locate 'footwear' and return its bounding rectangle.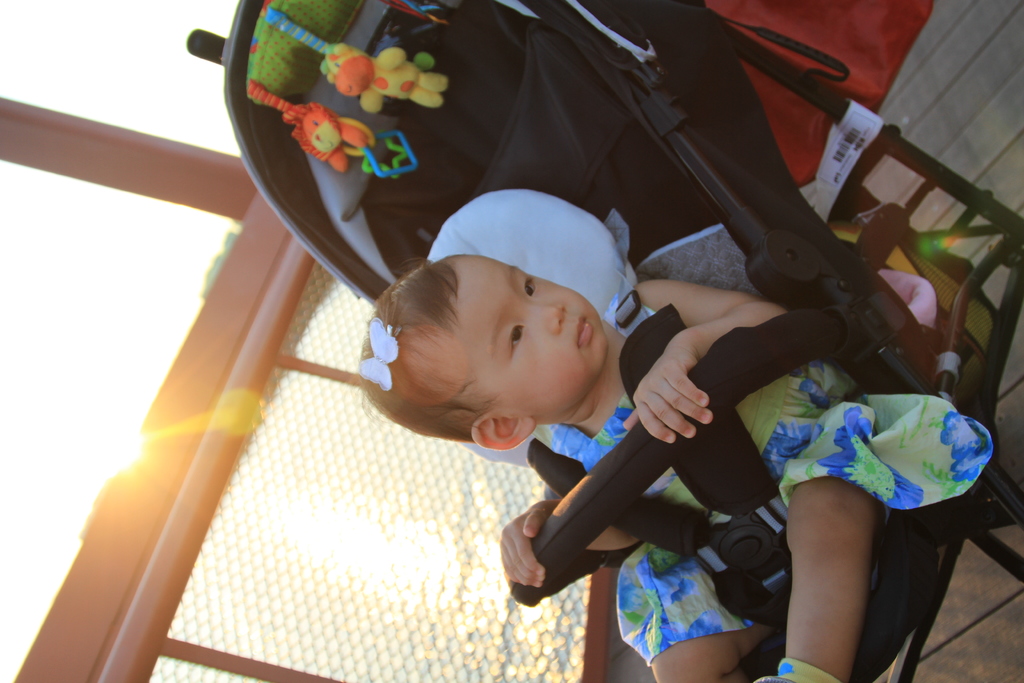
<region>755, 658, 844, 682</region>.
